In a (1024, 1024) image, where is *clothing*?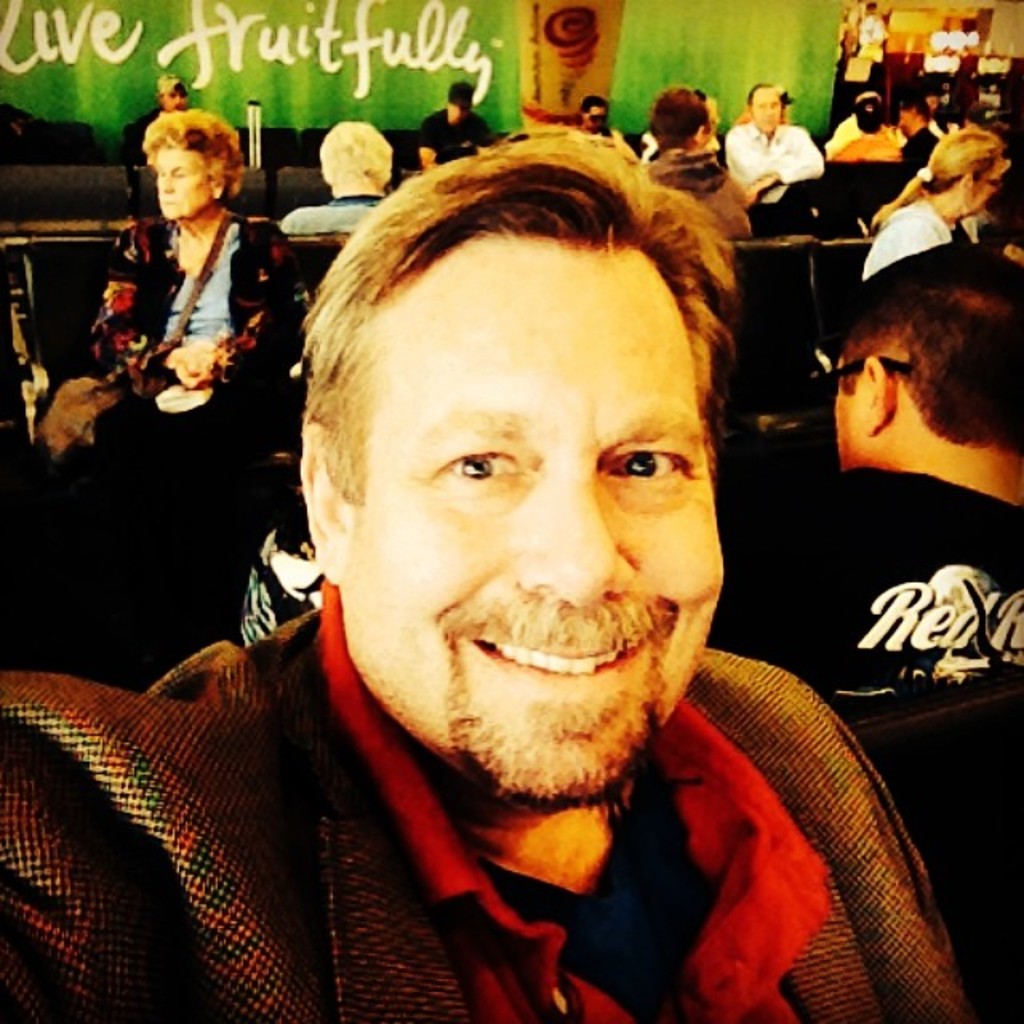
region(720, 445, 1022, 717).
